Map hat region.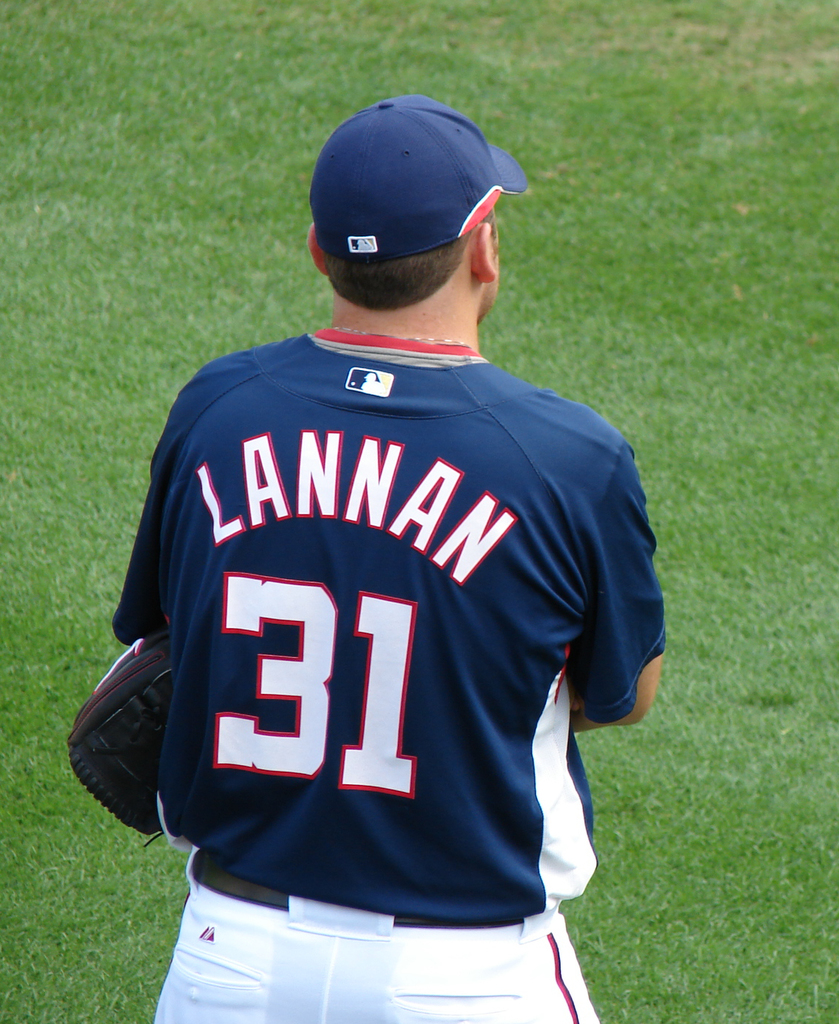
Mapped to (306,94,527,261).
